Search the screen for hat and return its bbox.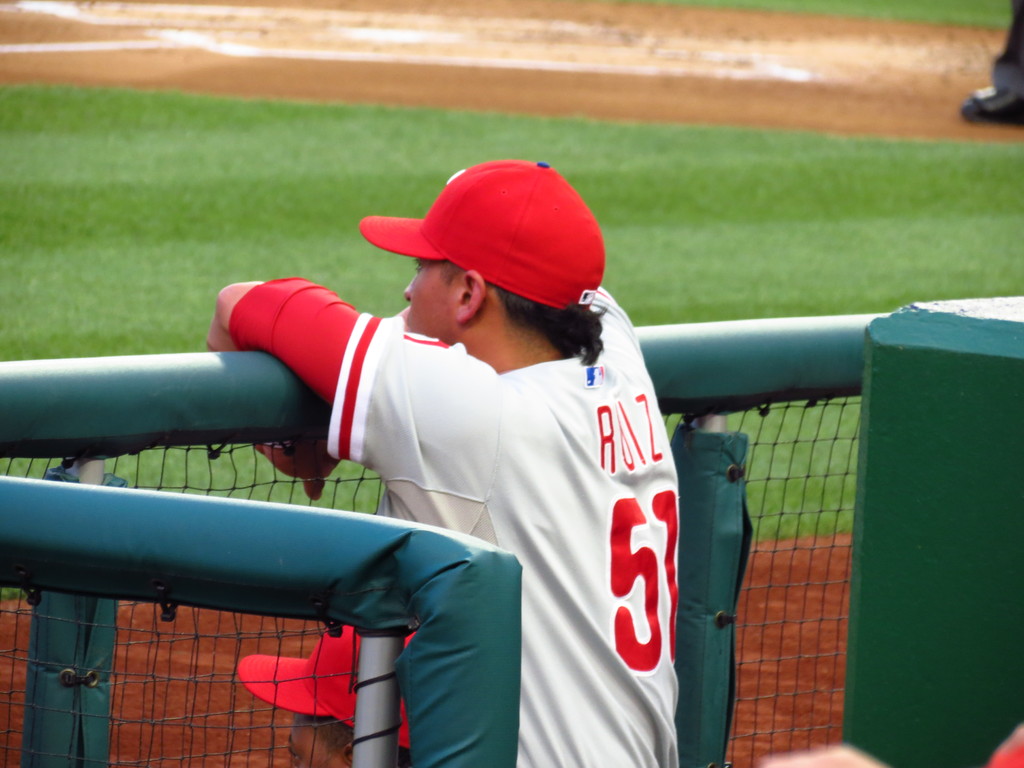
Found: bbox(236, 622, 412, 748).
